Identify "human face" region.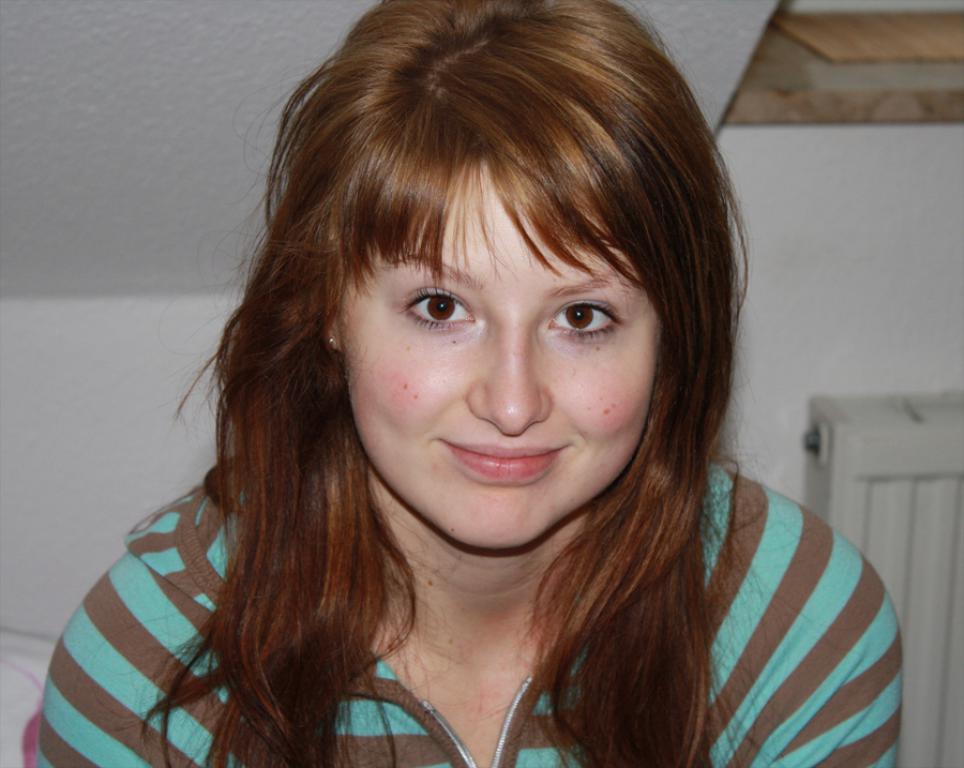
Region: pyautogui.locateOnScreen(335, 165, 658, 539).
